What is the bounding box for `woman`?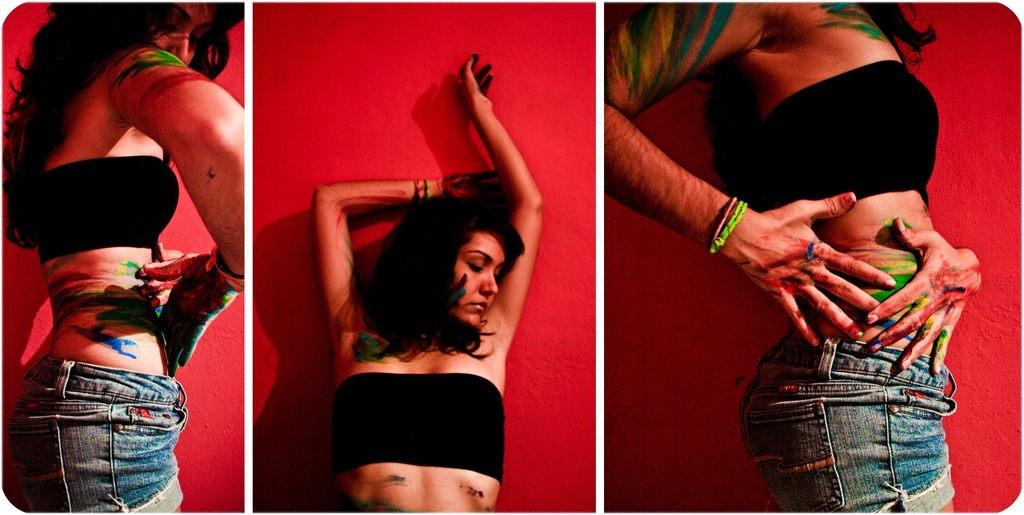
[x1=324, y1=53, x2=545, y2=514].
